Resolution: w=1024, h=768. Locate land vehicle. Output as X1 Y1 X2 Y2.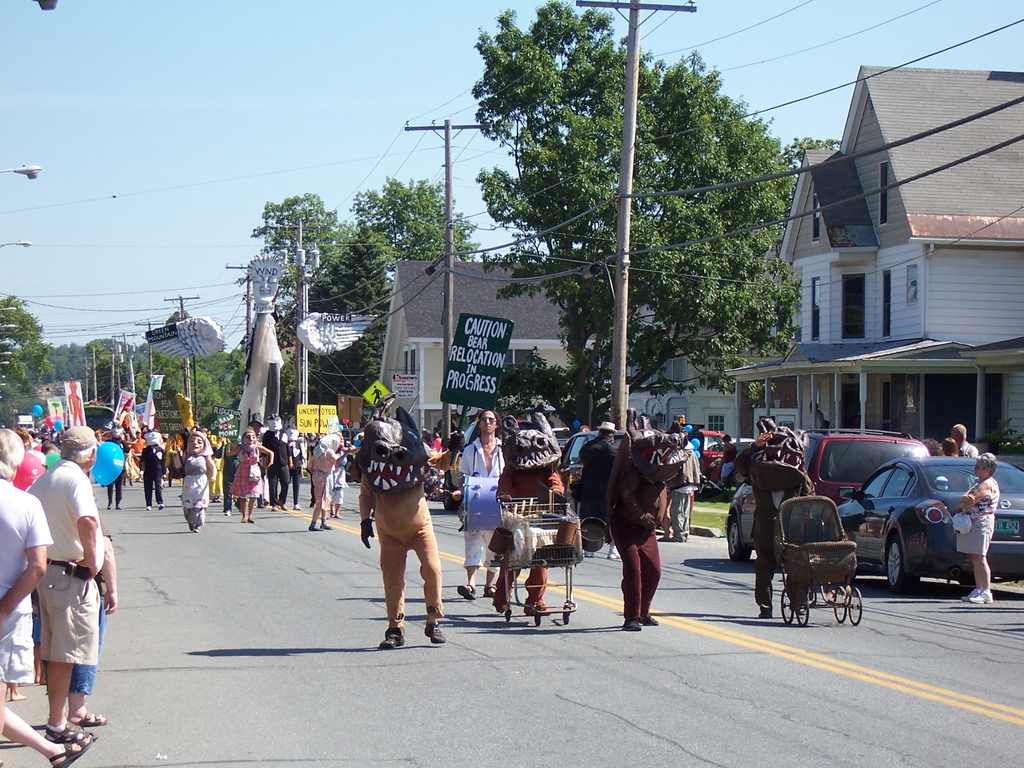
556 427 628 515.
